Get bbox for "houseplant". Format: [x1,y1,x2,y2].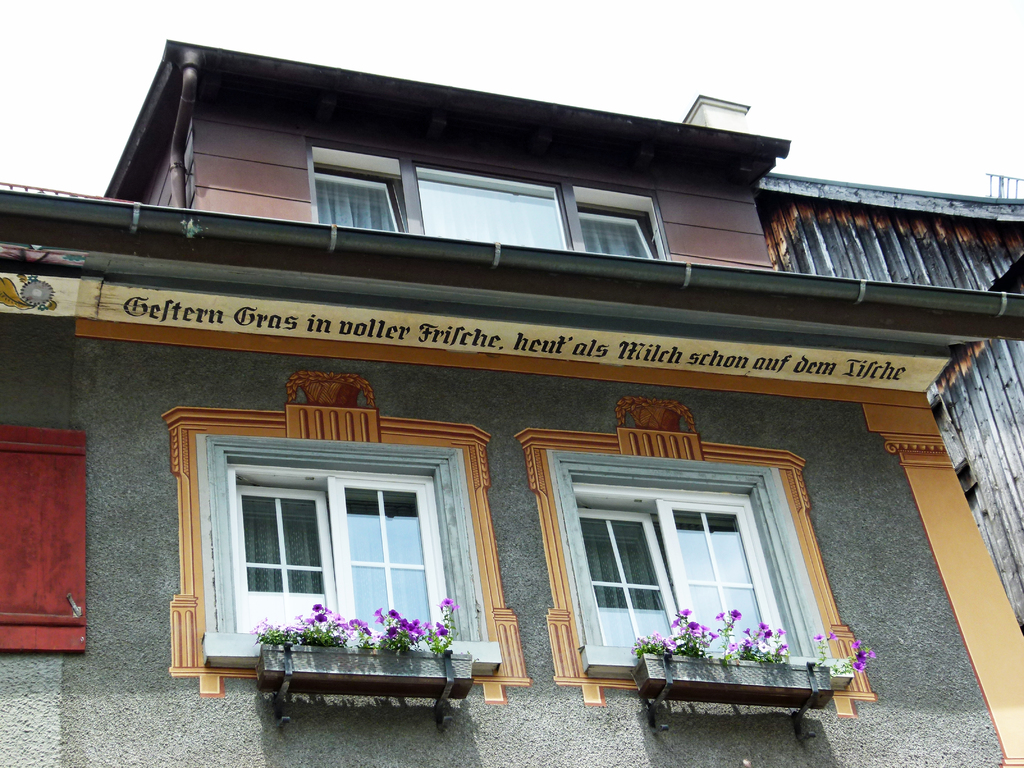
[253,595,476,687].
